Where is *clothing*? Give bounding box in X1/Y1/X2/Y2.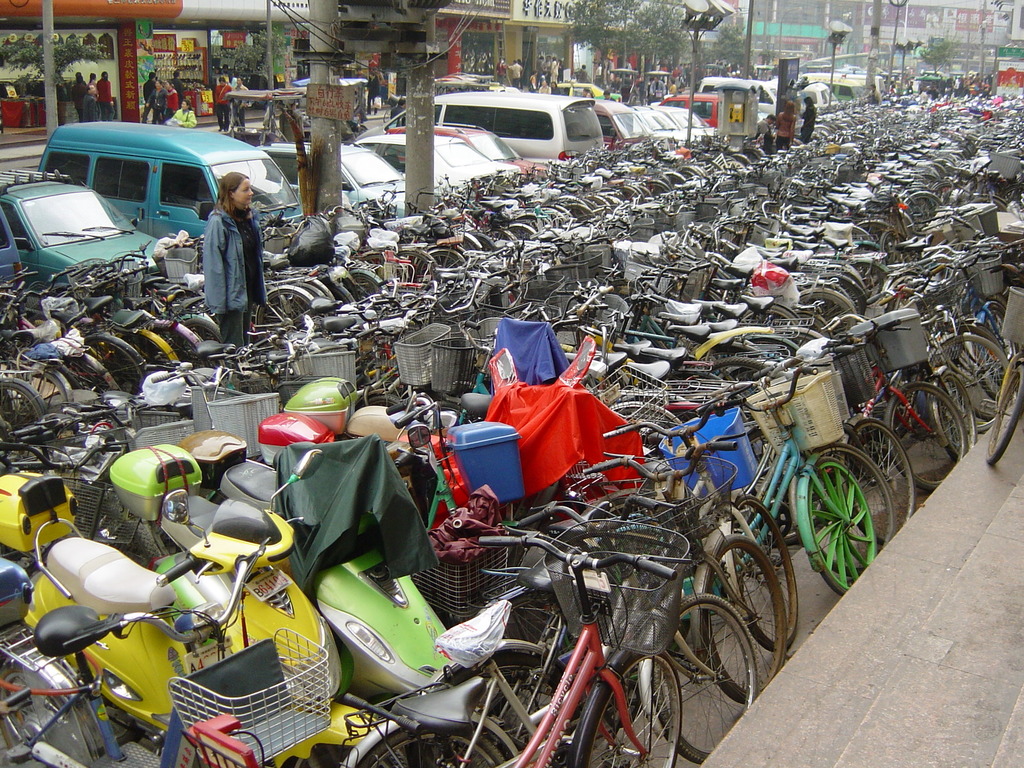
141/74/156/117.
